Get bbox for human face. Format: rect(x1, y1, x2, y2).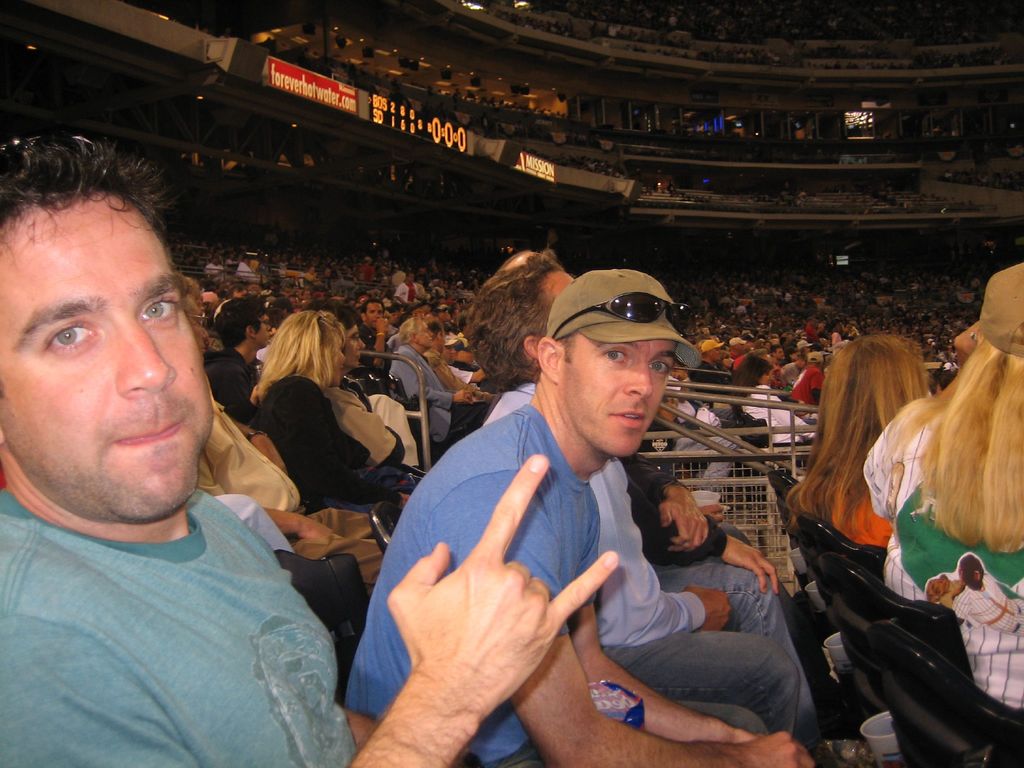
rect(0, 182, 218, 516).
